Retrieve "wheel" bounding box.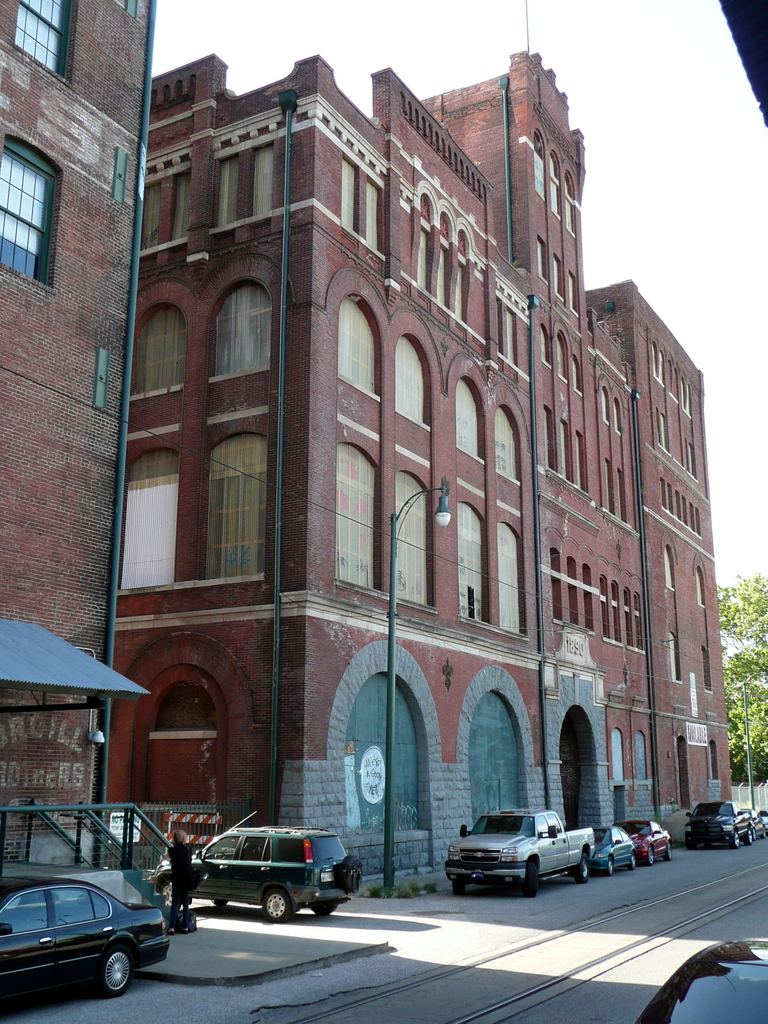
Bounding box: box(102, 940, 140, 998).
